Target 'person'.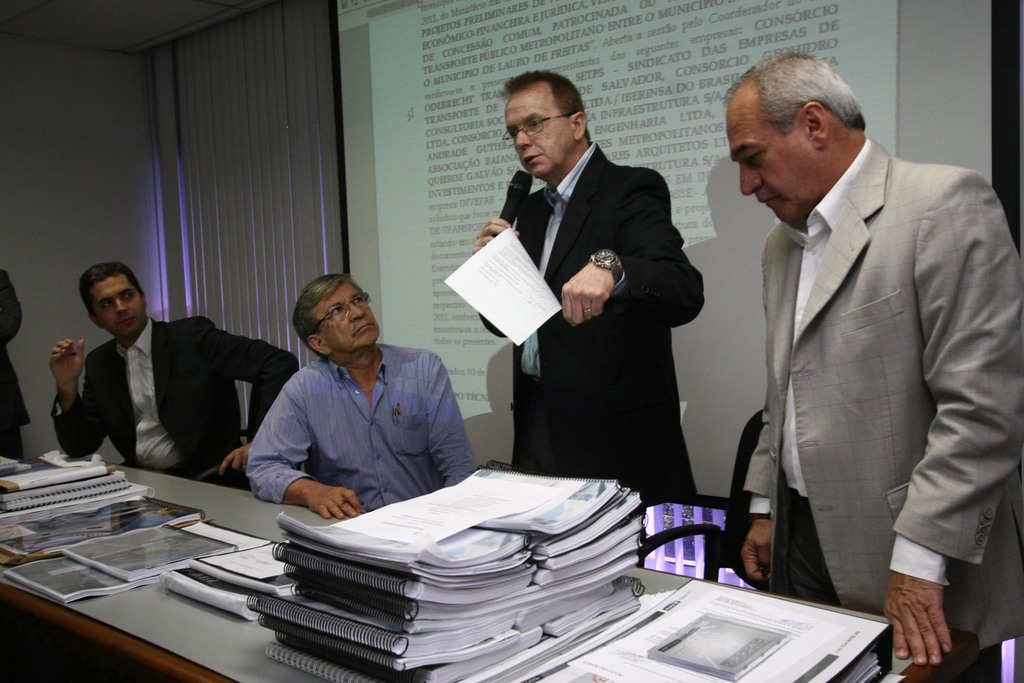
Target region: [49,260,297,491].
